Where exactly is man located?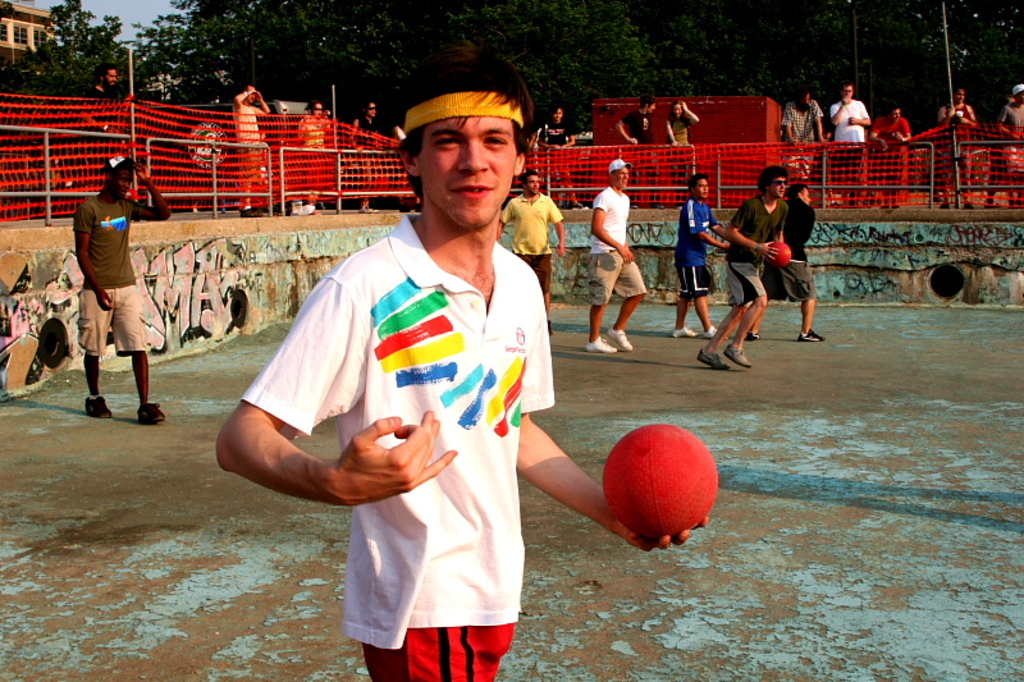
Its bounding box is 230 81 275 216.
